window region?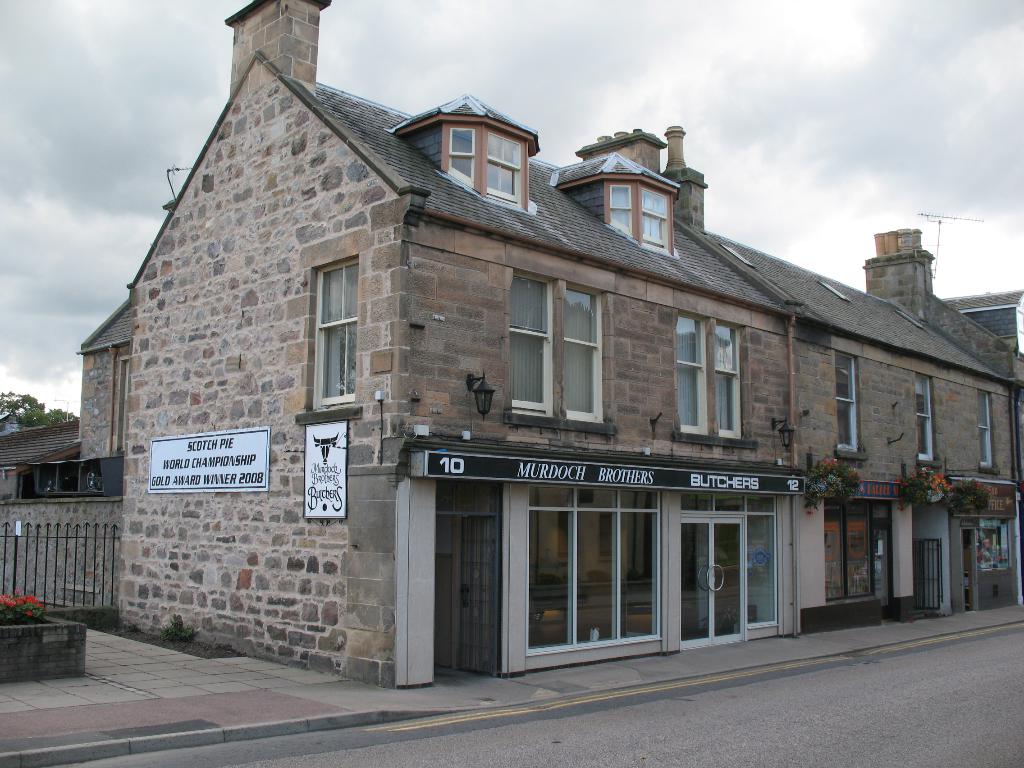
bbox(611, 186, 673, 246)
